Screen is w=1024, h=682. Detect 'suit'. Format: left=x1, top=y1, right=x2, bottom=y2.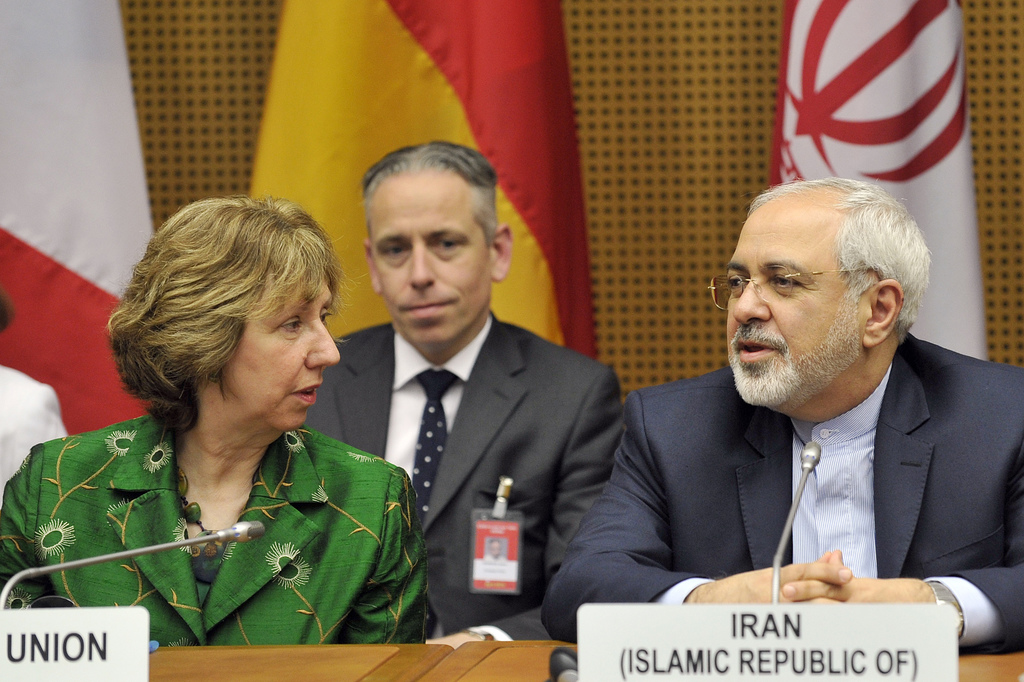
left=581, top=265, right=1023, bottom=619.
